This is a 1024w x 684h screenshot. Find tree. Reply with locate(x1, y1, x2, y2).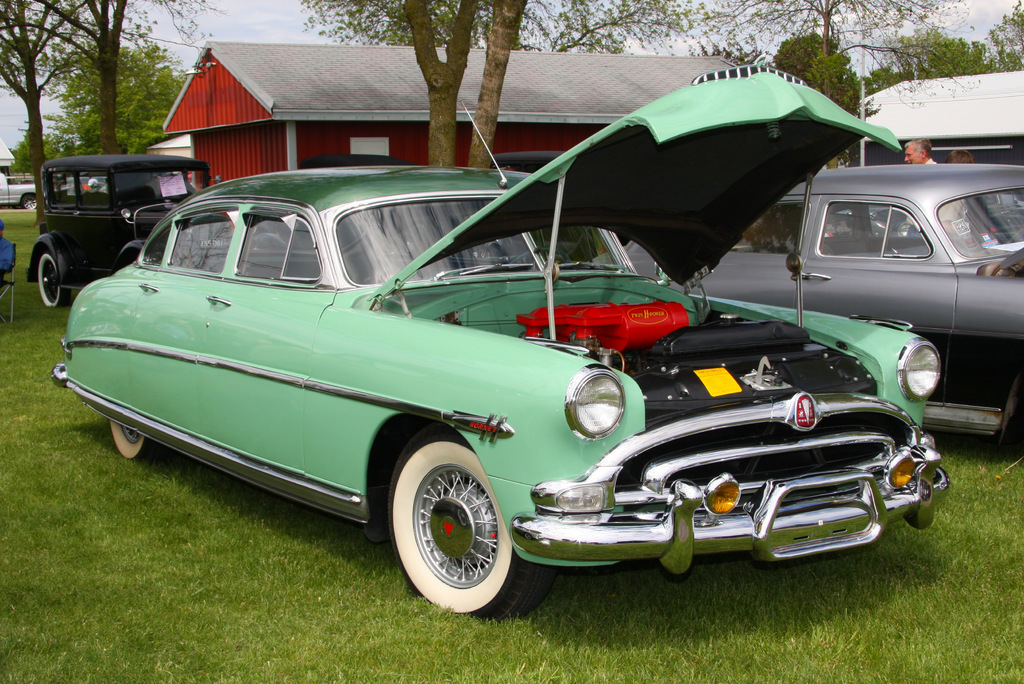
locate(857, 66, 920, 104).
